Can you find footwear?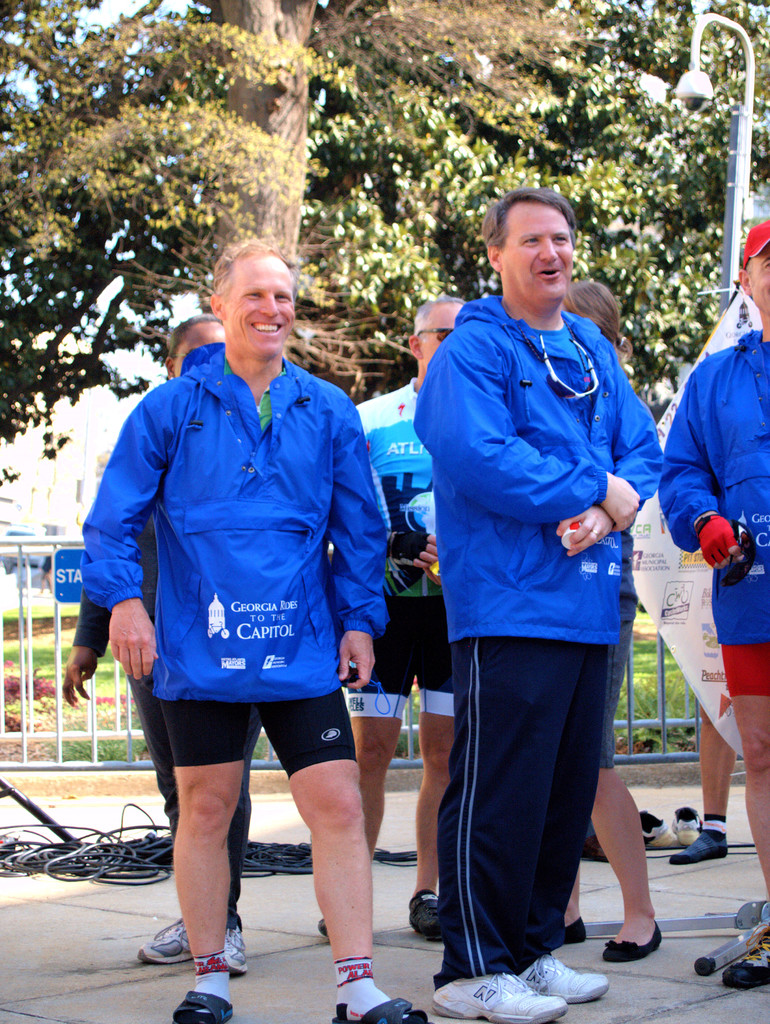
Yes, bounding box: crop(331, 996, 423, 1023).
